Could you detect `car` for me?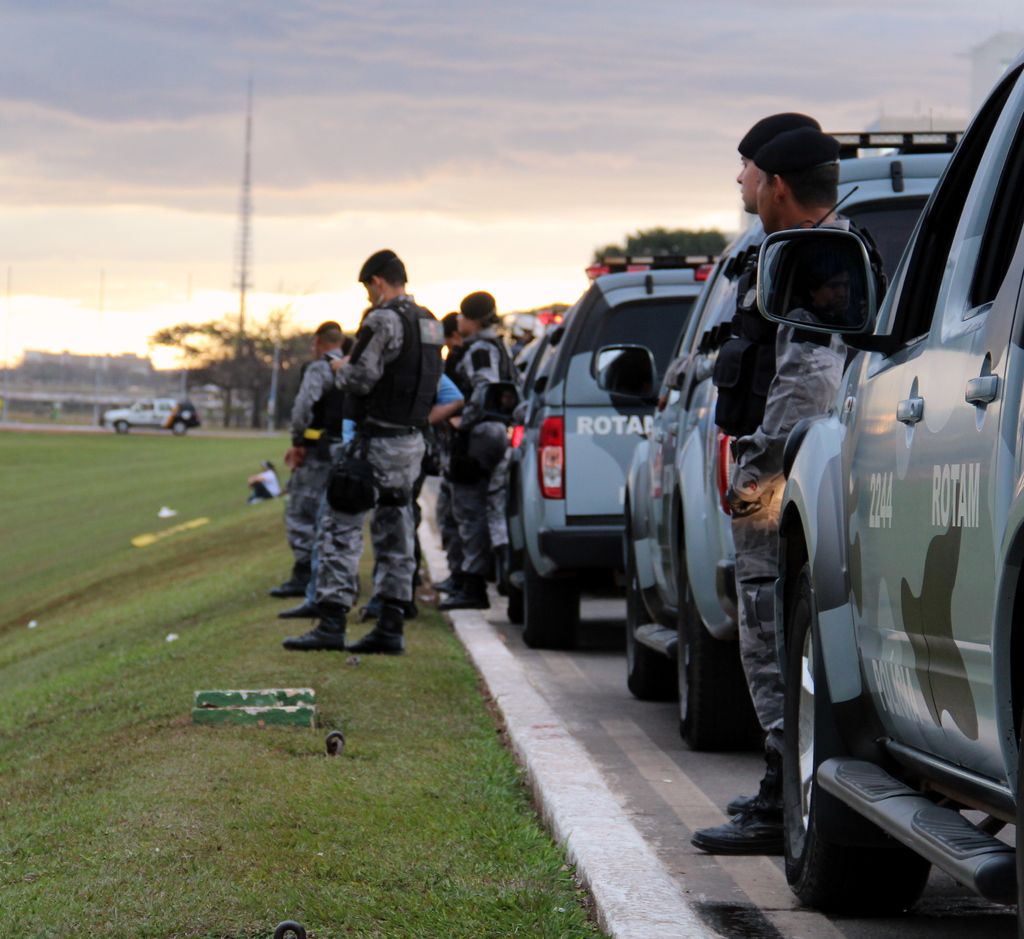
Detection result: 595,119,977,748.
